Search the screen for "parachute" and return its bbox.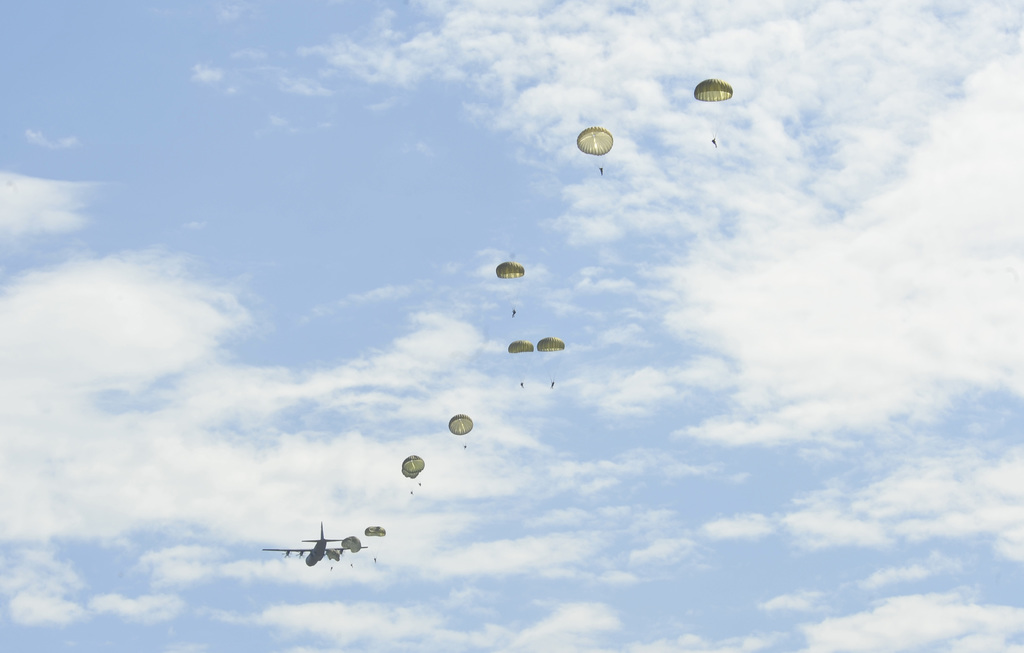
Found: [577,126,614,172].
